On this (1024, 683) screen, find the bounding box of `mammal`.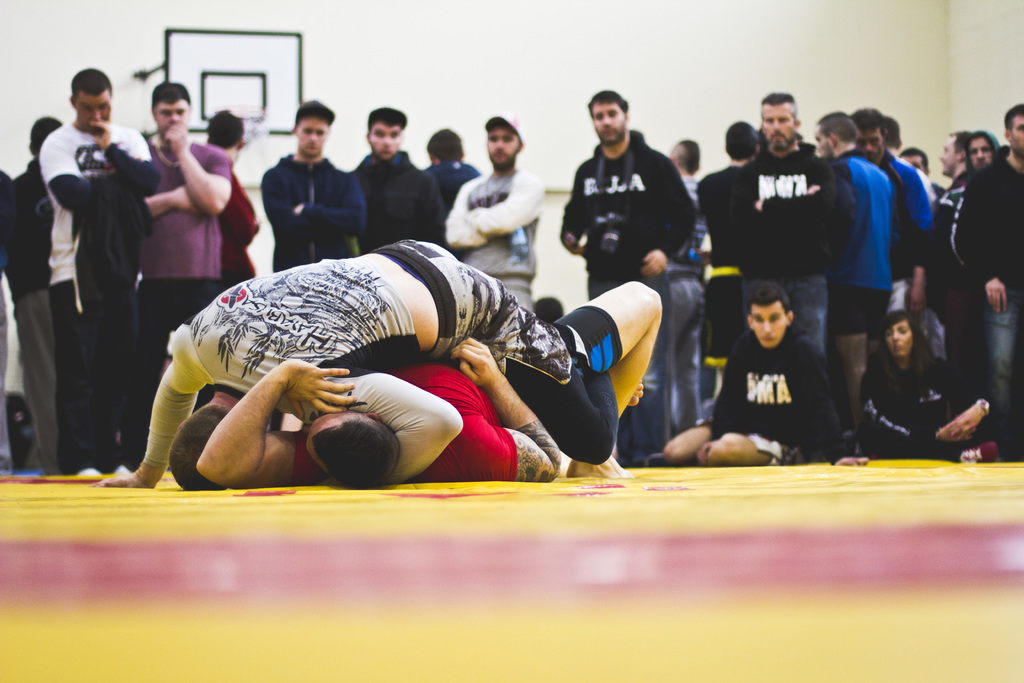
Bounding box: Rect(36, 63, 163, 479).
